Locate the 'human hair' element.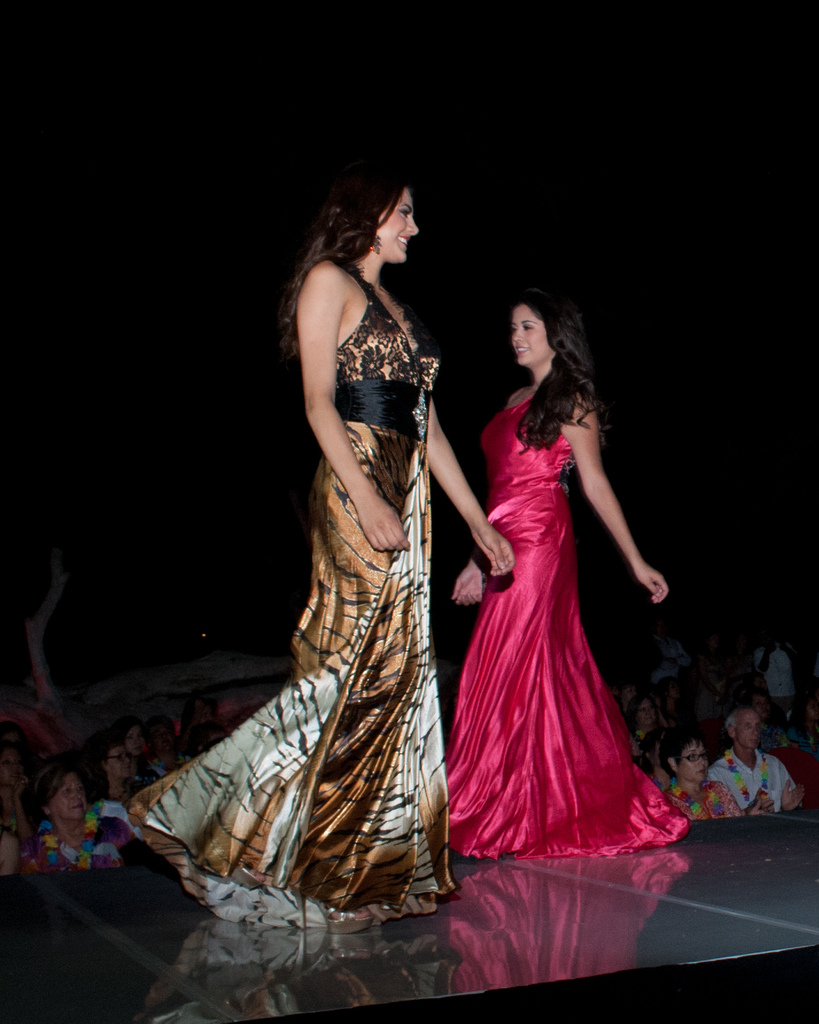
Element bbox: (271,158,412,361).
